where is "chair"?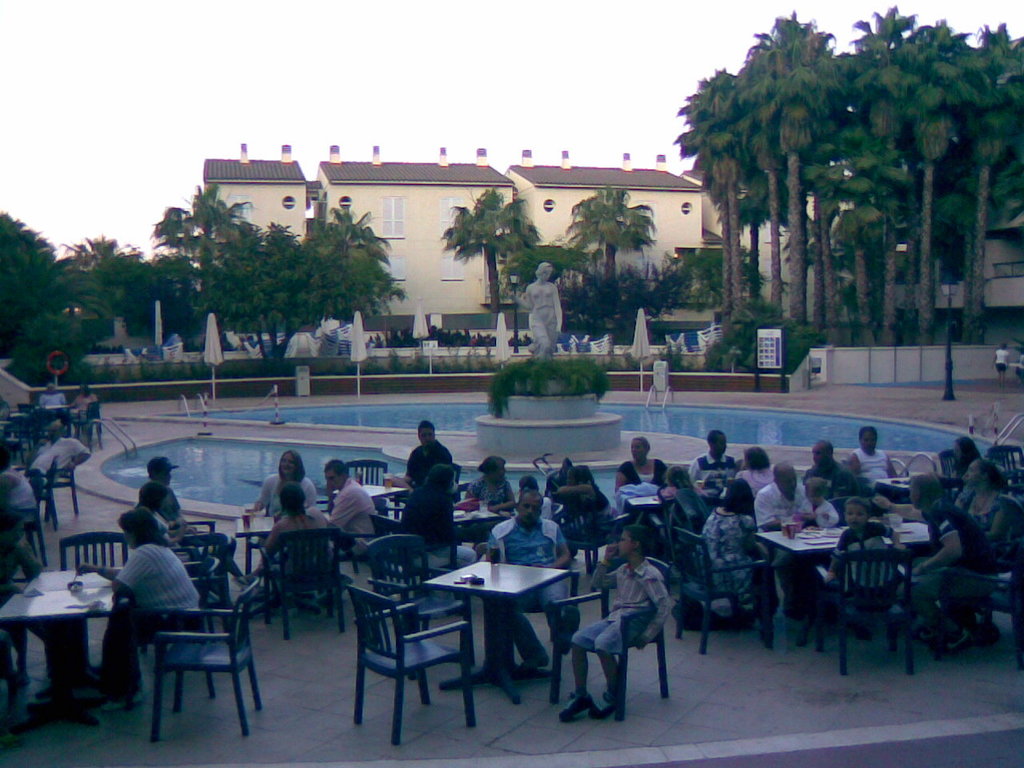
x1=342 y1=461 x2=391 y2=490.
